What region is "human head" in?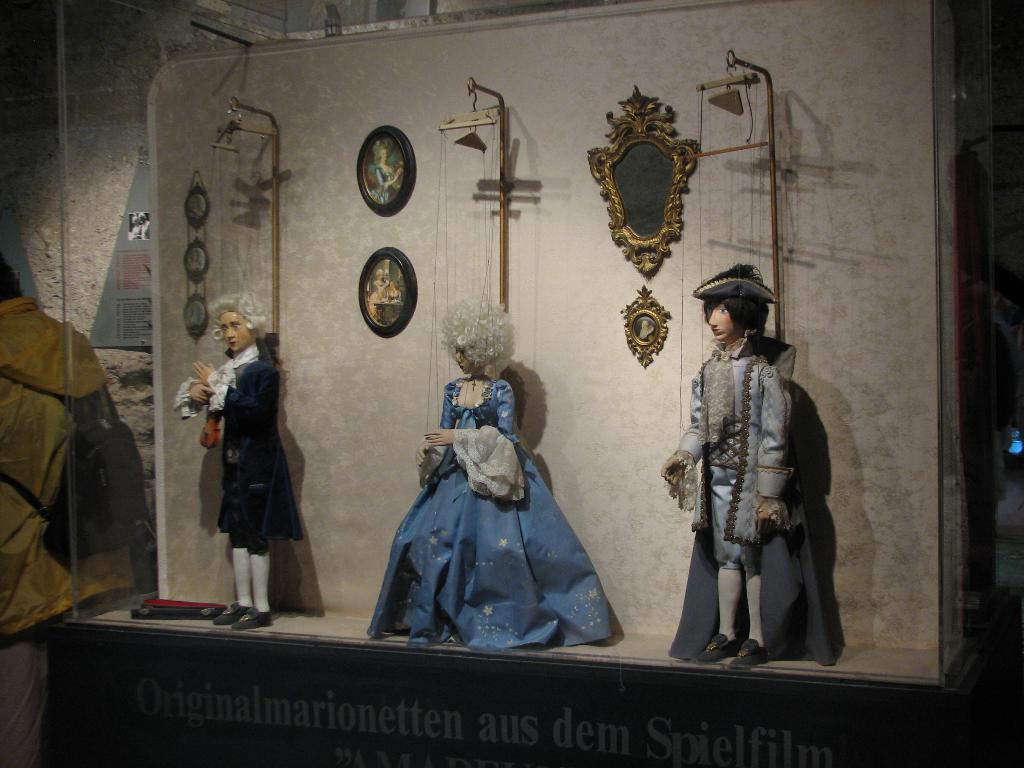
(388,279,398,289).
